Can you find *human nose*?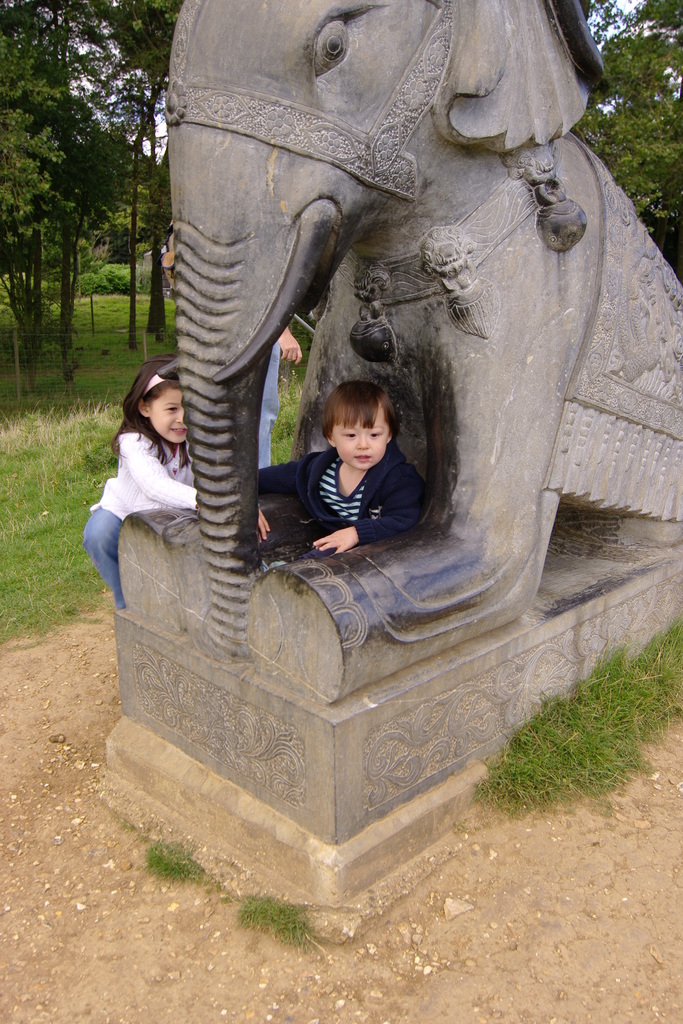
Yes, bounding box: locate(174, 406, 183, 424).
